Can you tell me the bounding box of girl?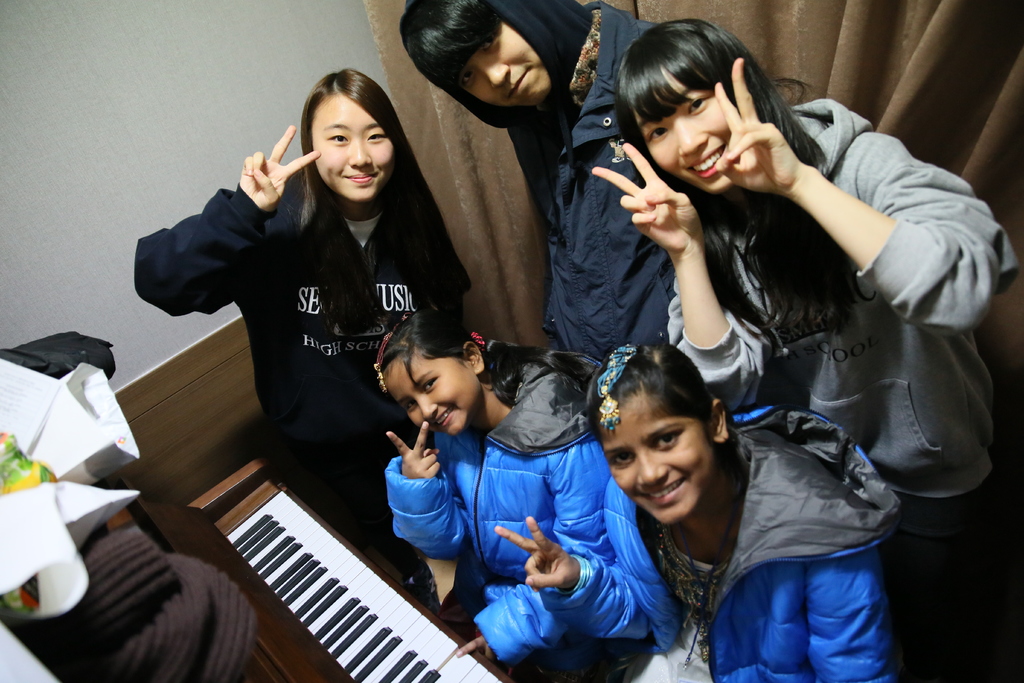
x1=136, y1=69, x2=468, y2=552.
